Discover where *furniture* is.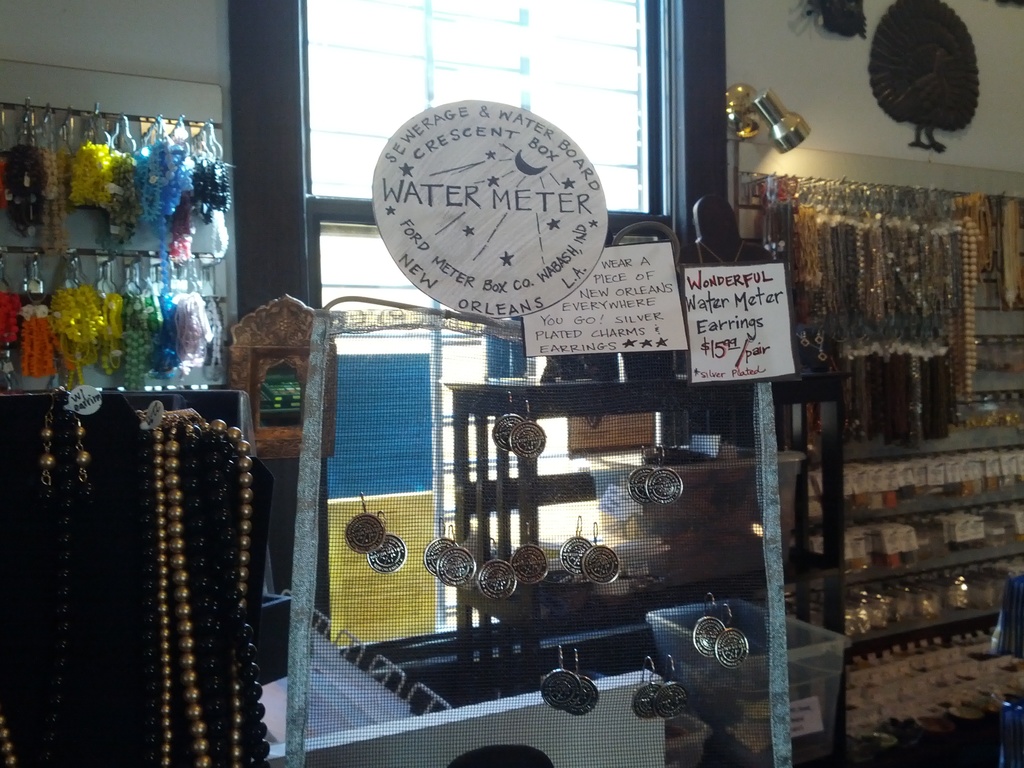
Discovered at (x1=437, y1=381, x2=842, y2=767).
